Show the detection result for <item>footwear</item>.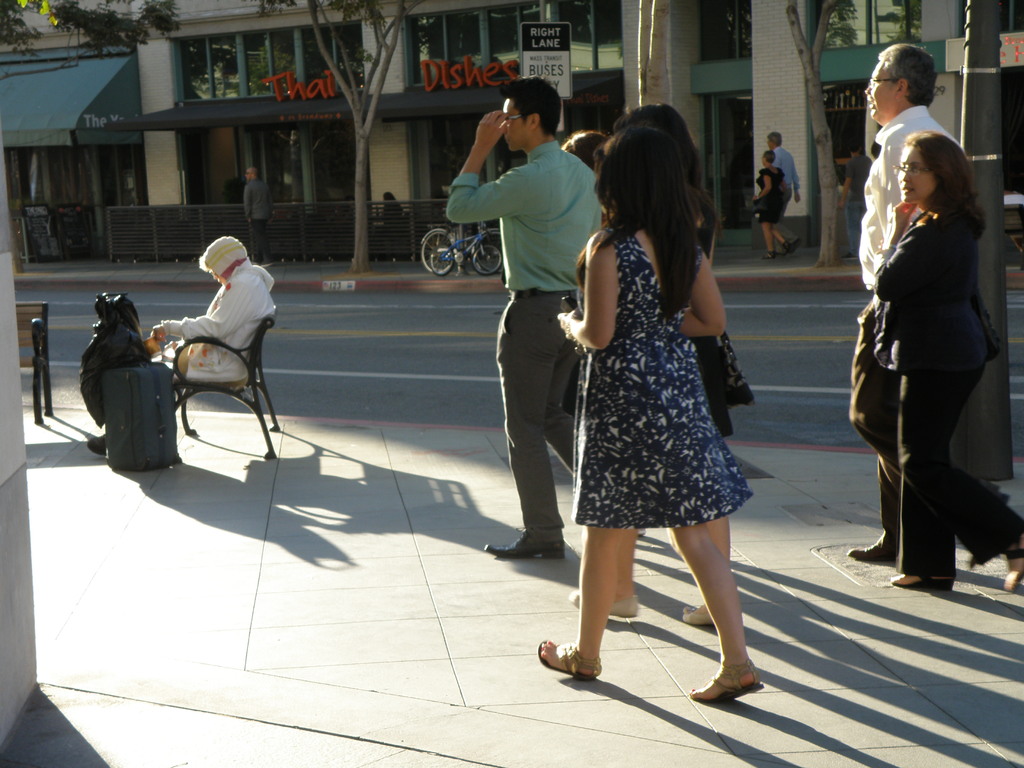
x1=85, y1=435, x2=106, y2=457.
